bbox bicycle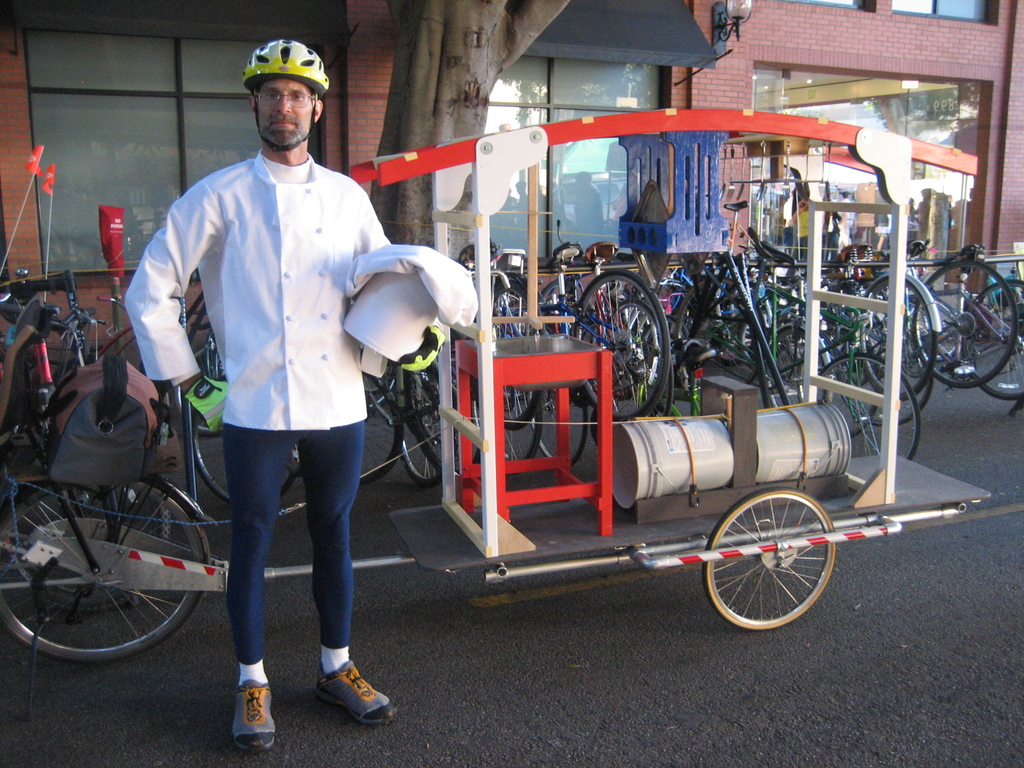
305, 355, 405, 476
